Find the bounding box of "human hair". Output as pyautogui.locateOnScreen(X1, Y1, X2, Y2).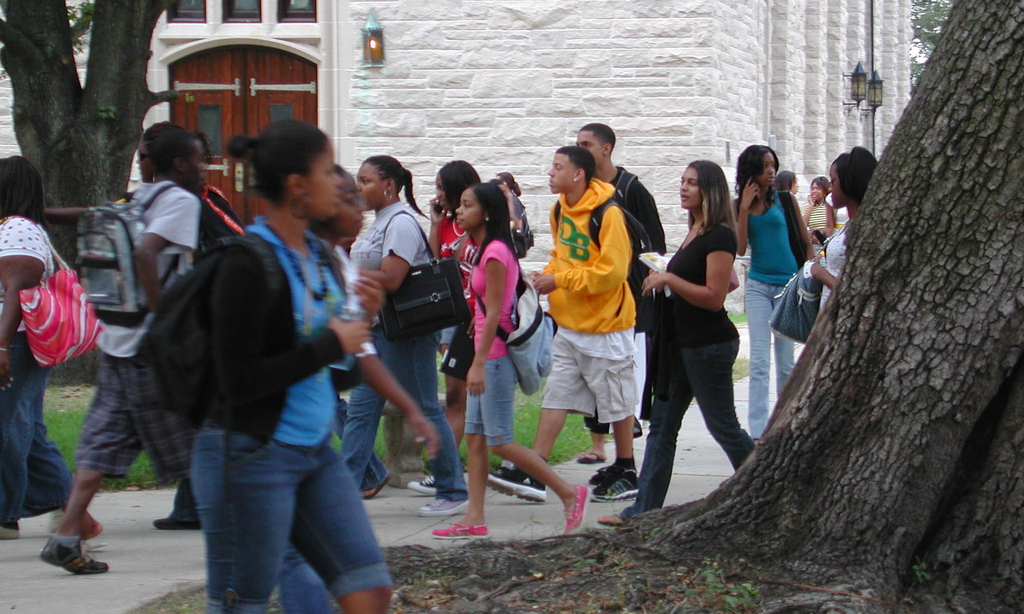
pyautogui.locateOnScreen(227, 120, 329, 209).
